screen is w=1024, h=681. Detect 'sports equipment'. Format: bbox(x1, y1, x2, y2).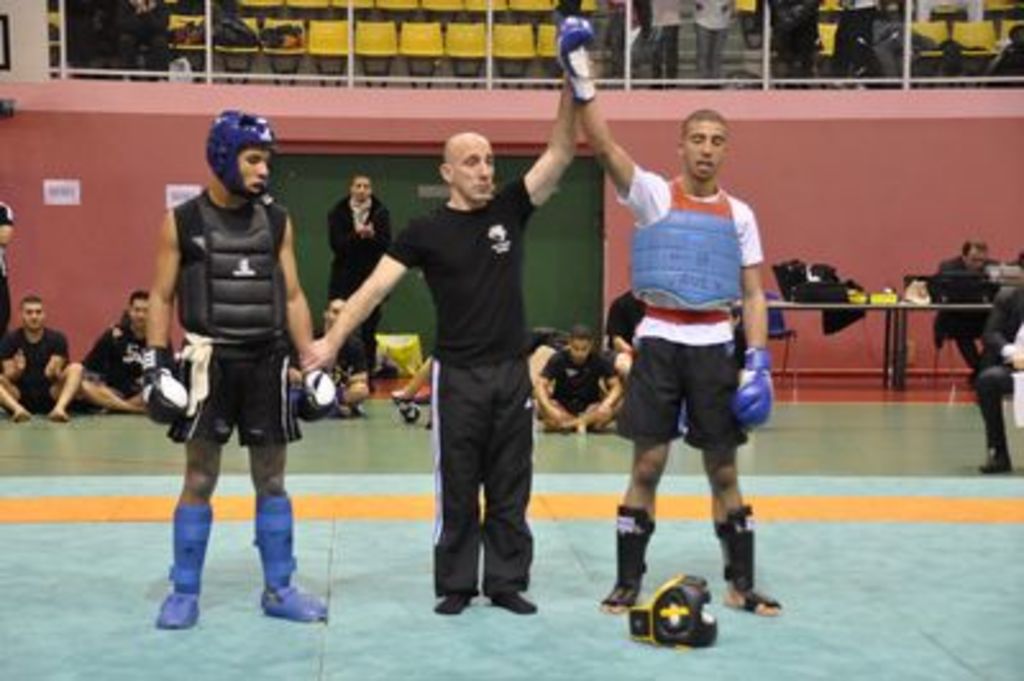
bbox(627, 573, 719, 648).
